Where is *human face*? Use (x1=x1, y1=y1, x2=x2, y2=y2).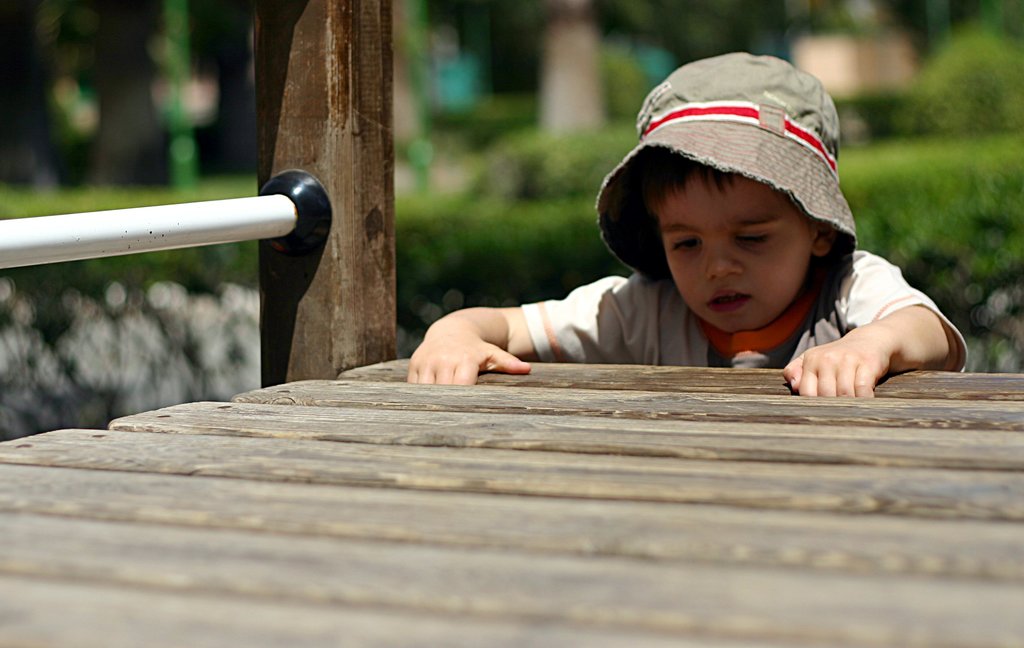
(x1=650, y1=171, x2=813, y2=328).
